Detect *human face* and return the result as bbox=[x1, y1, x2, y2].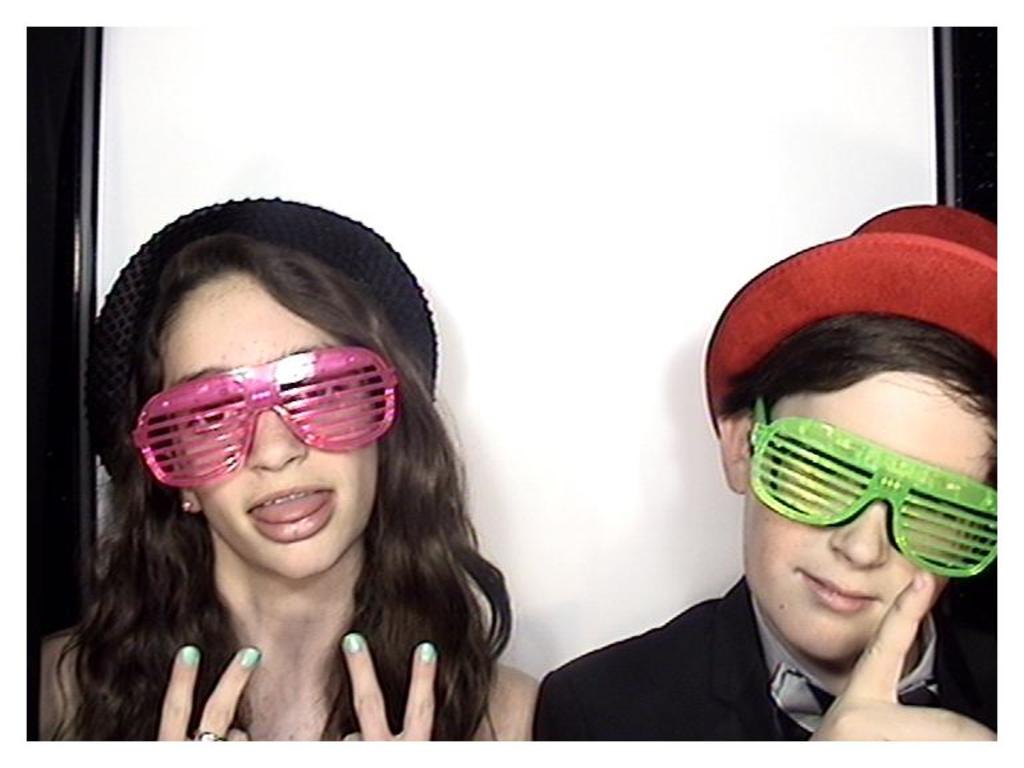
bbox=[744, 371, 993, 663].
